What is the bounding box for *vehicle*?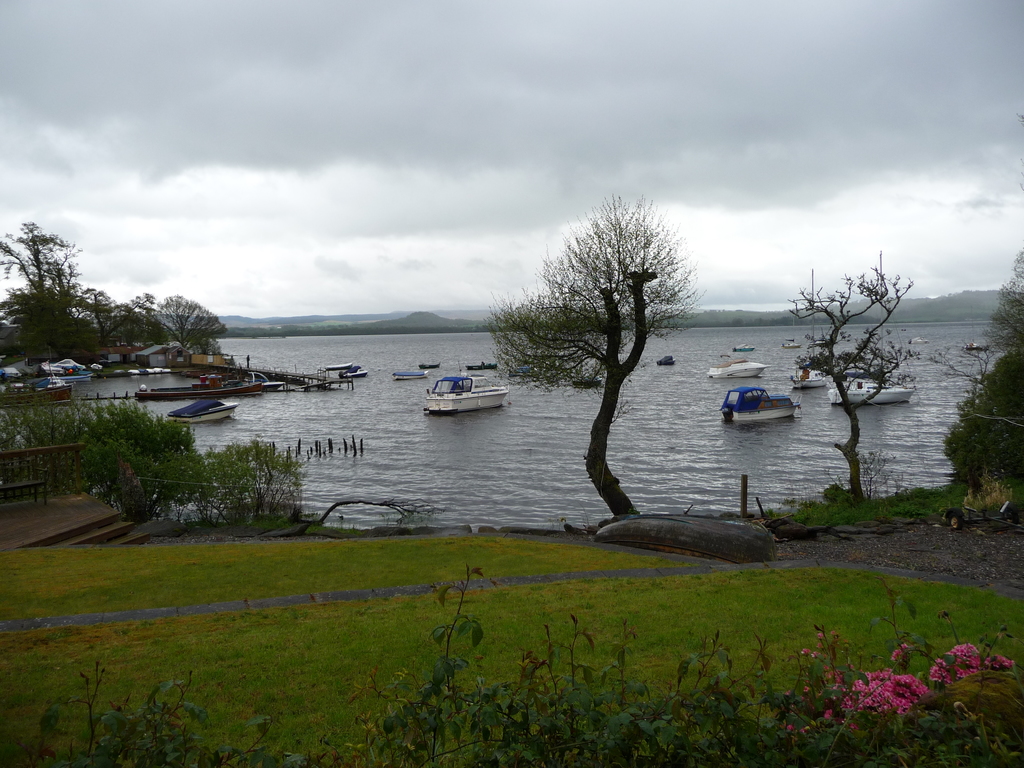
pyautogui.locateOnScreen(962, 339, 987, 352).
